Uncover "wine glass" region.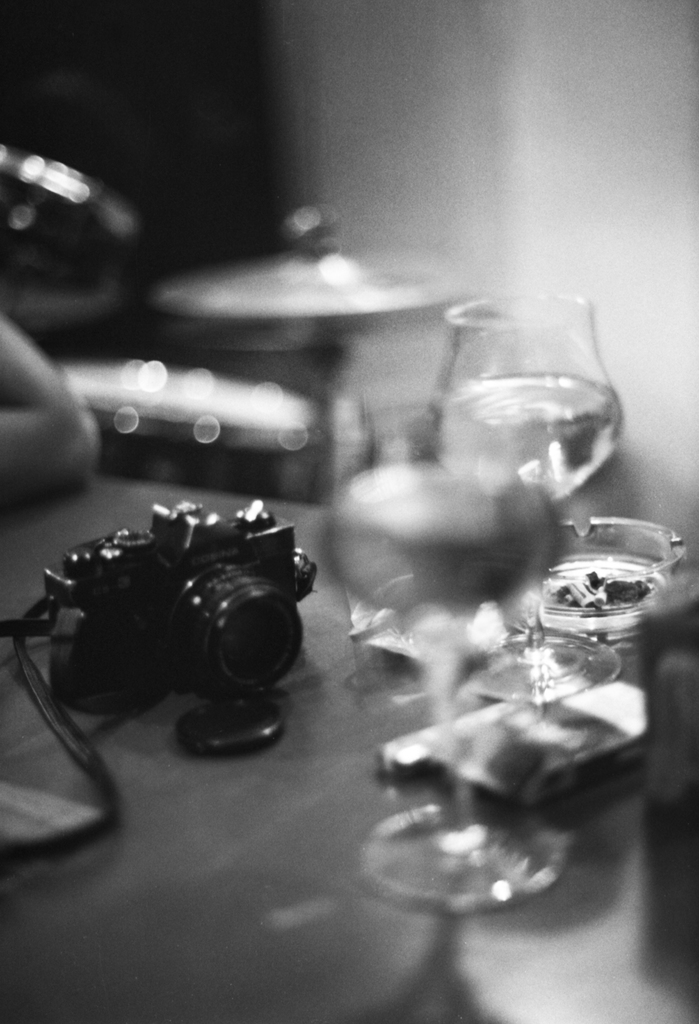
Uncovered: (314, 374, 565, 925).
